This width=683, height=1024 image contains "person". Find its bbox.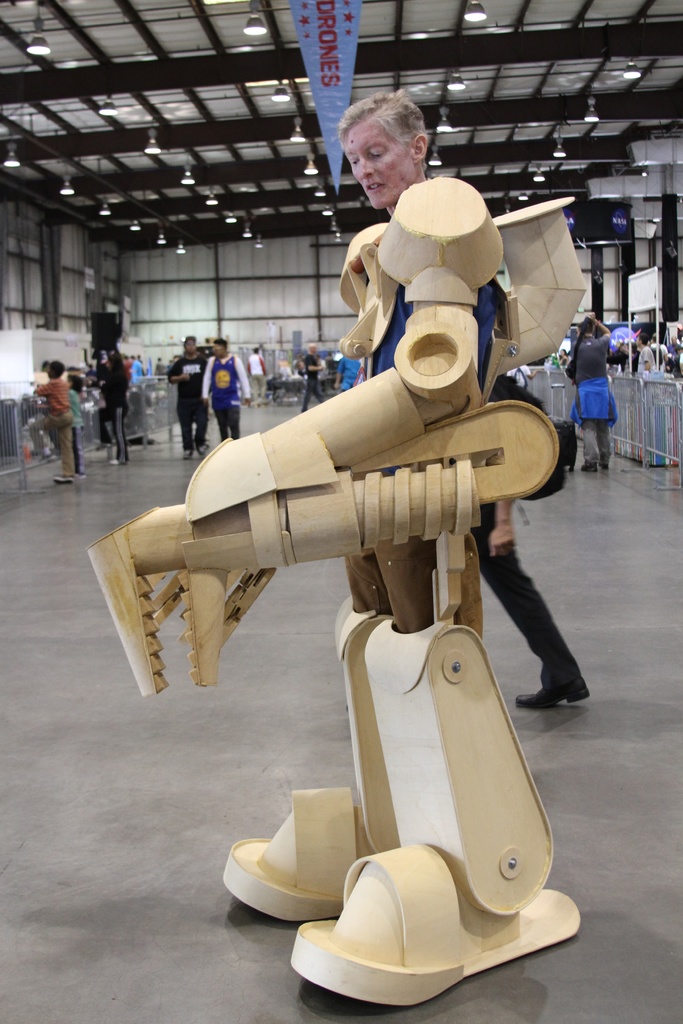
left=556, top=328, right=612, bottom=460.
